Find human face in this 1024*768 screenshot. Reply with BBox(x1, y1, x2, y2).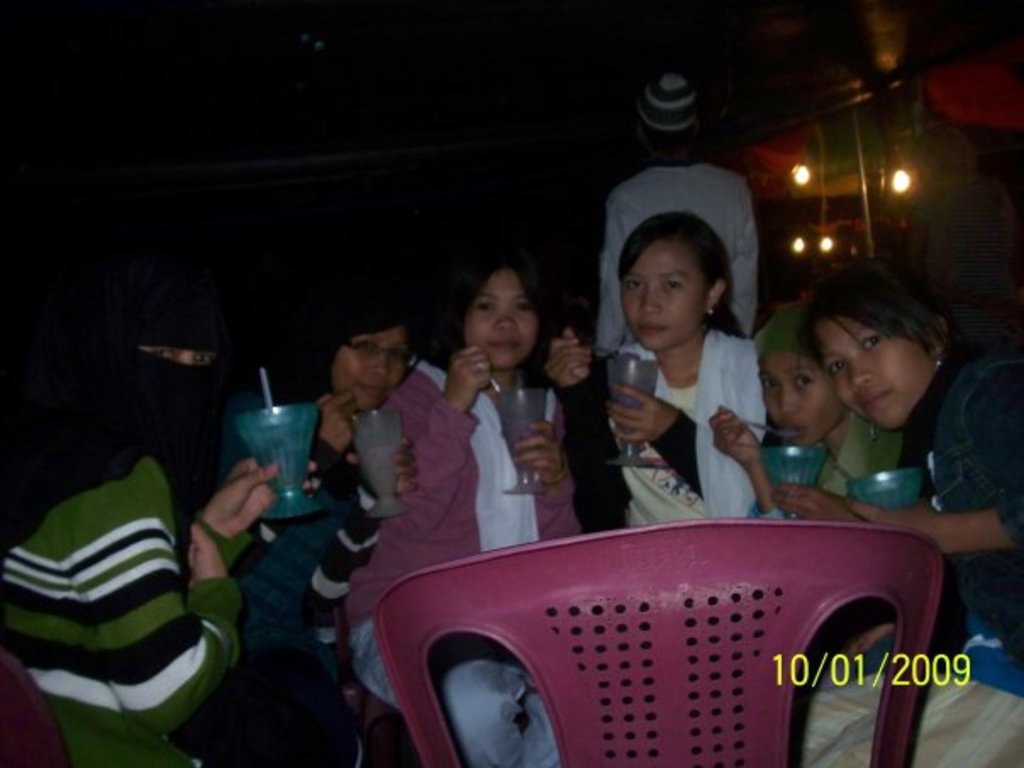
BBox(817, 317, 914, 426).
